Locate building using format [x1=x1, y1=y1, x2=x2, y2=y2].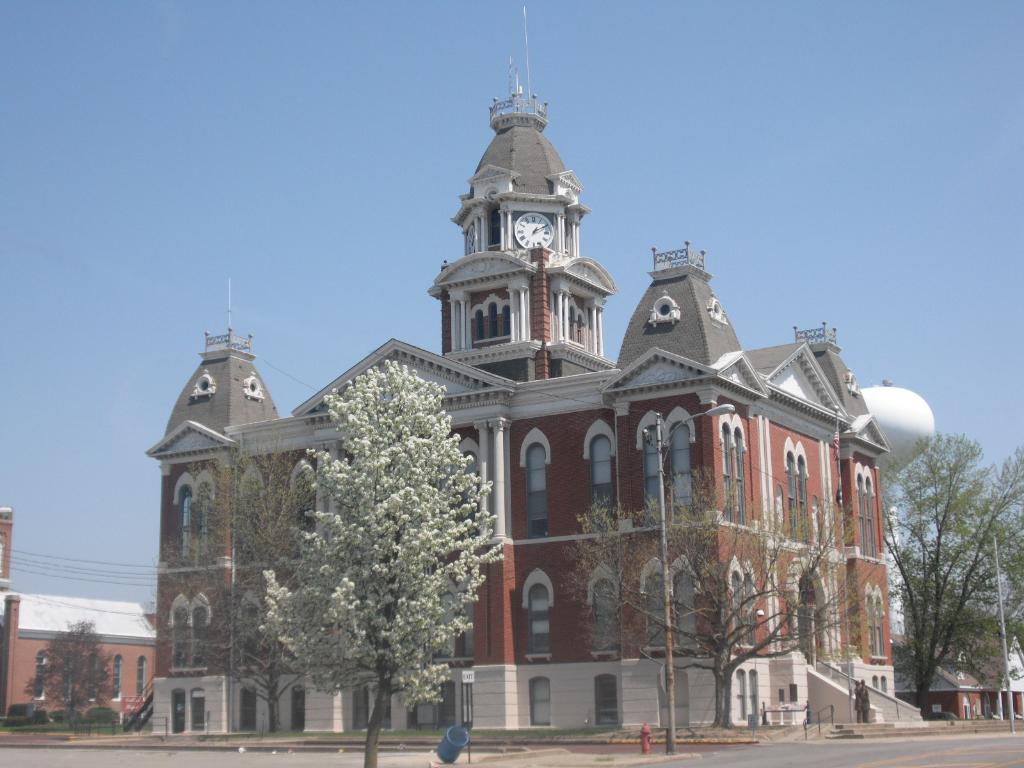
[x1=149, y1=72, x2=884, y2=725].
